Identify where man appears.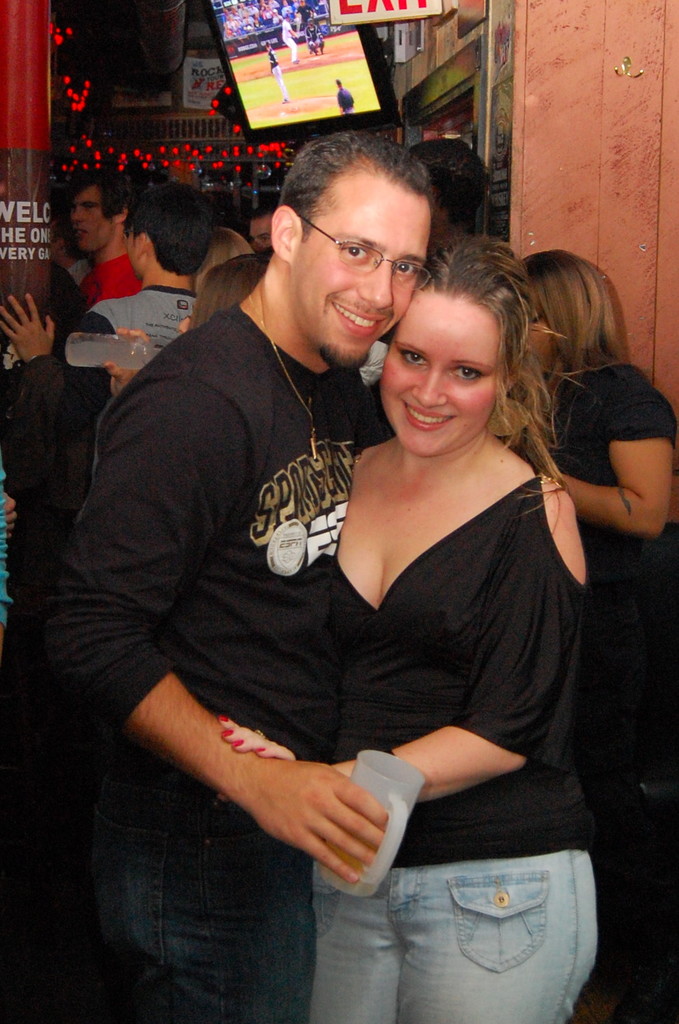
Appears at l=304, t=15, r=325, b=58.
